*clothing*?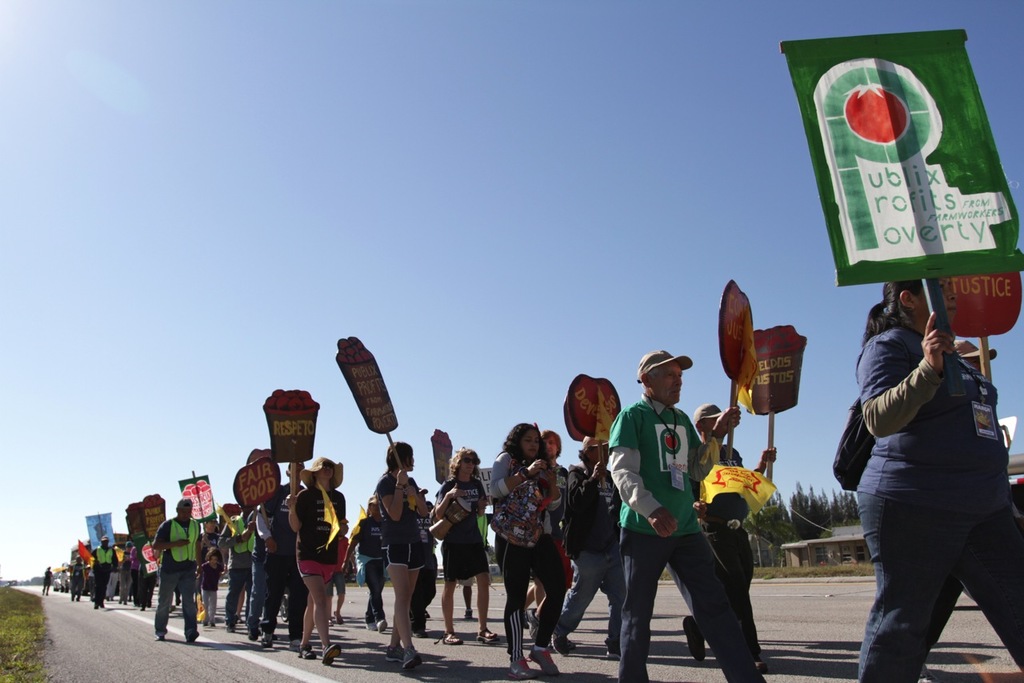
{"x1": 217, "y1": 509, "x2": 266, "y2": 626}
